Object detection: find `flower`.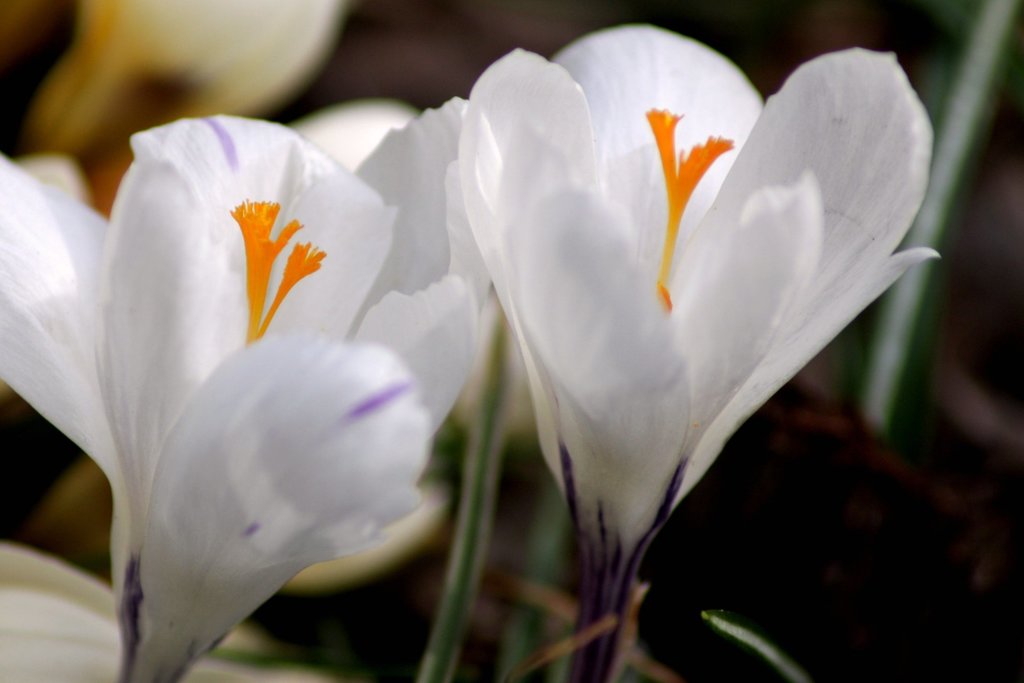
bbox=[0, 112, 491, 672].
